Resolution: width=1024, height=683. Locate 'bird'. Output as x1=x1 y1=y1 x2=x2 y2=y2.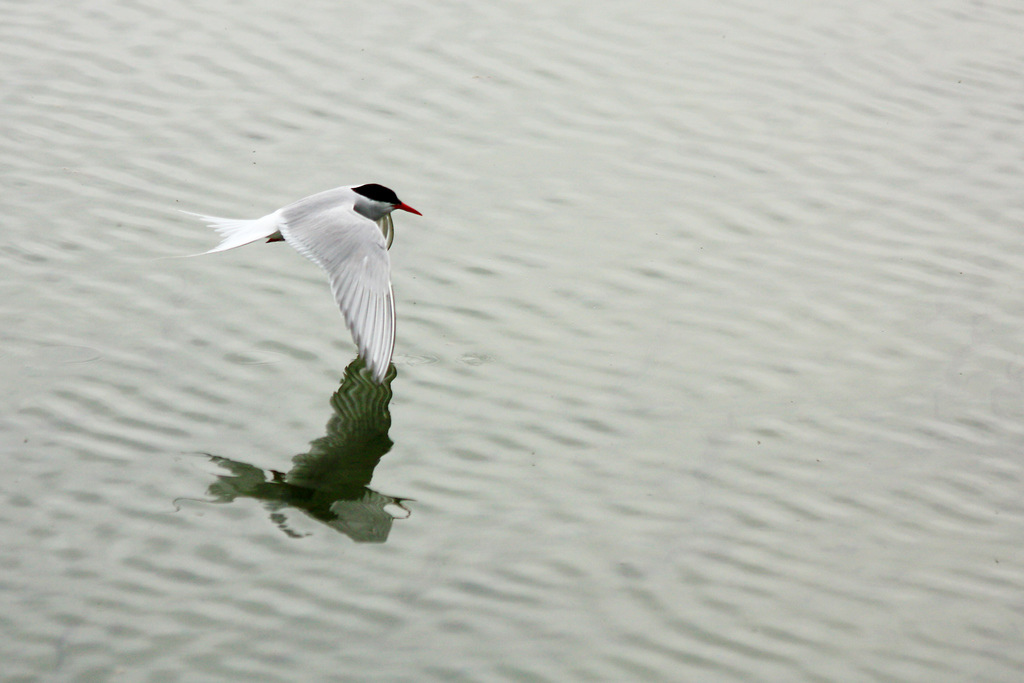
x1=198 y1=178 x2=415 y2=407.
